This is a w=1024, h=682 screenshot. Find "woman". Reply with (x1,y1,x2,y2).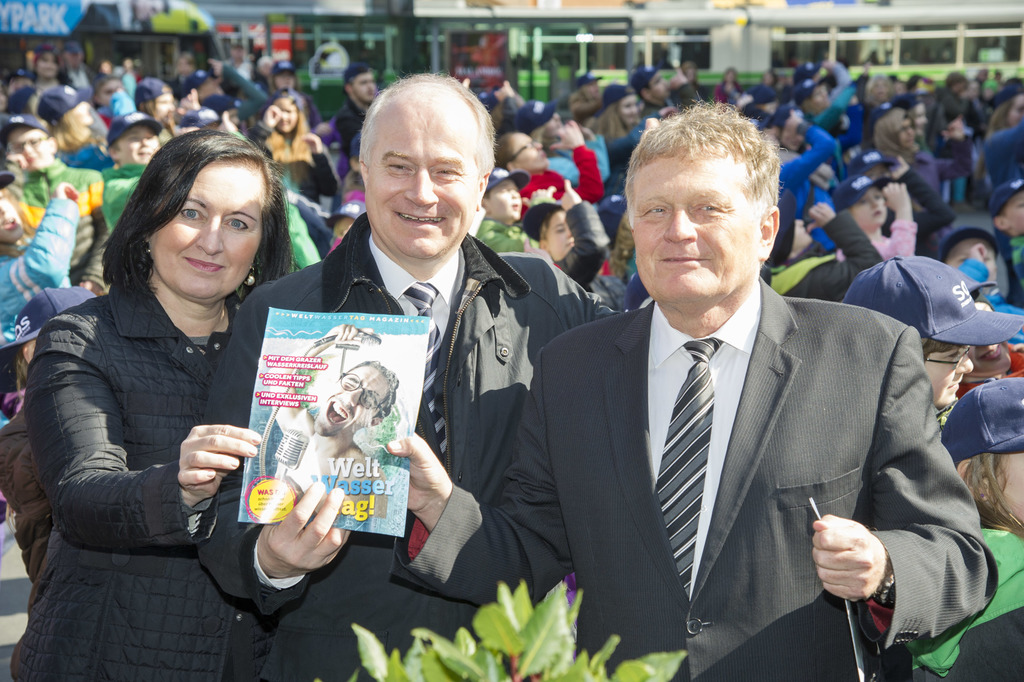
(504,119,602,209).
